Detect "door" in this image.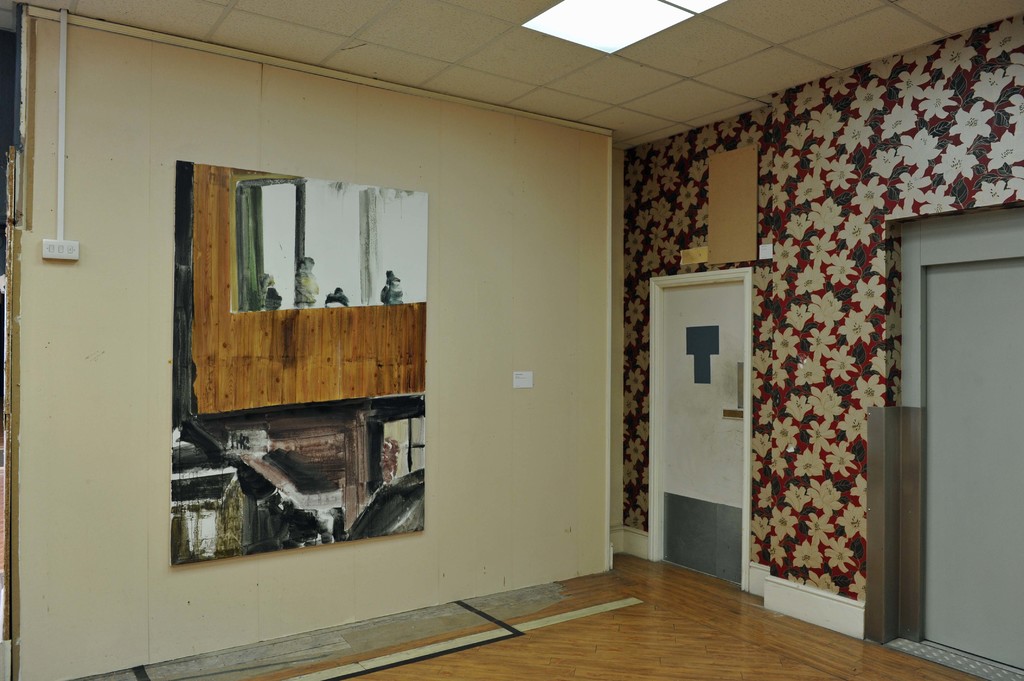
Detection: crop(893, 202, 1023, 680).
